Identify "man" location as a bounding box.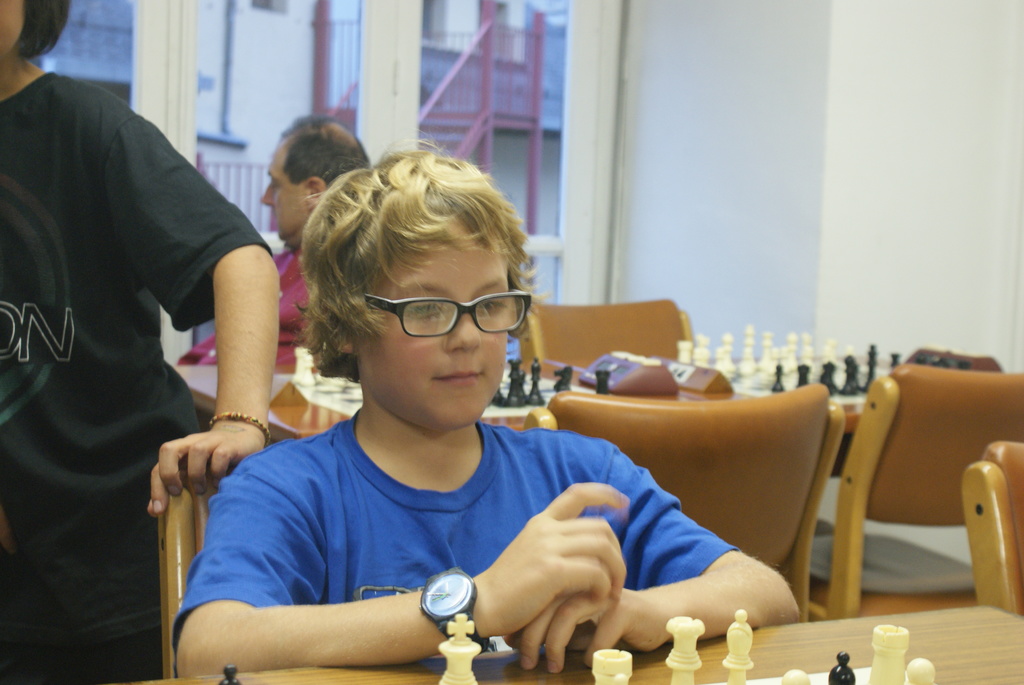
(left=176, top=108, right=372, bottom=366).
